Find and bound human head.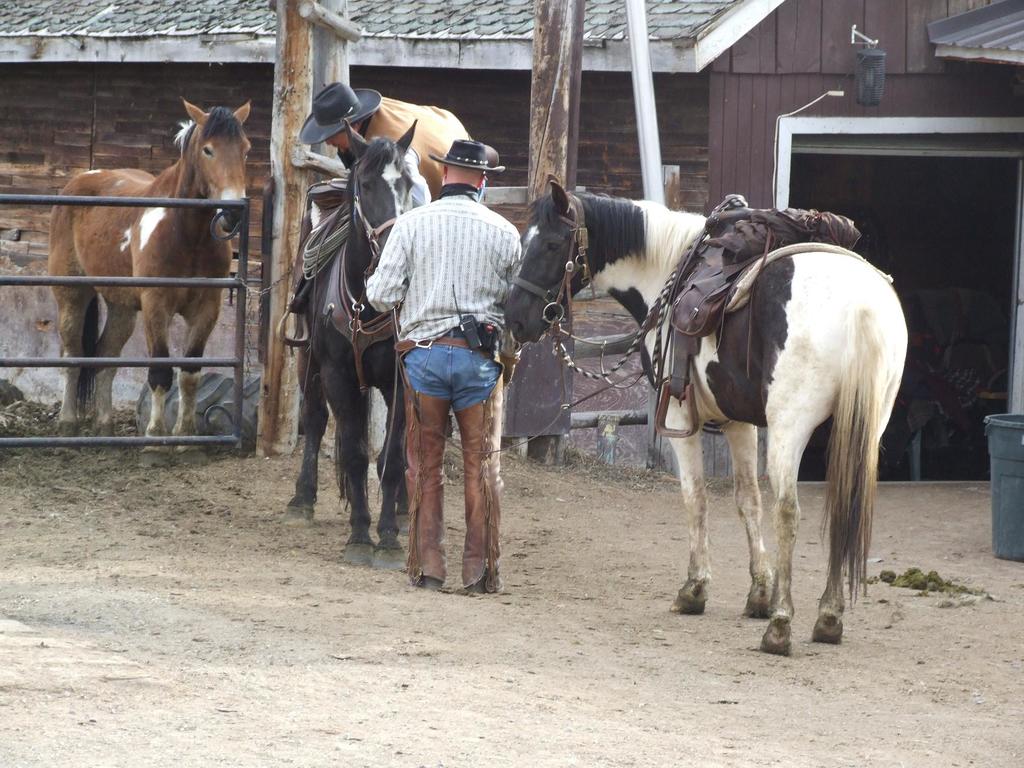
Bound: (left=442, top=161, right=489, bottom=186).
